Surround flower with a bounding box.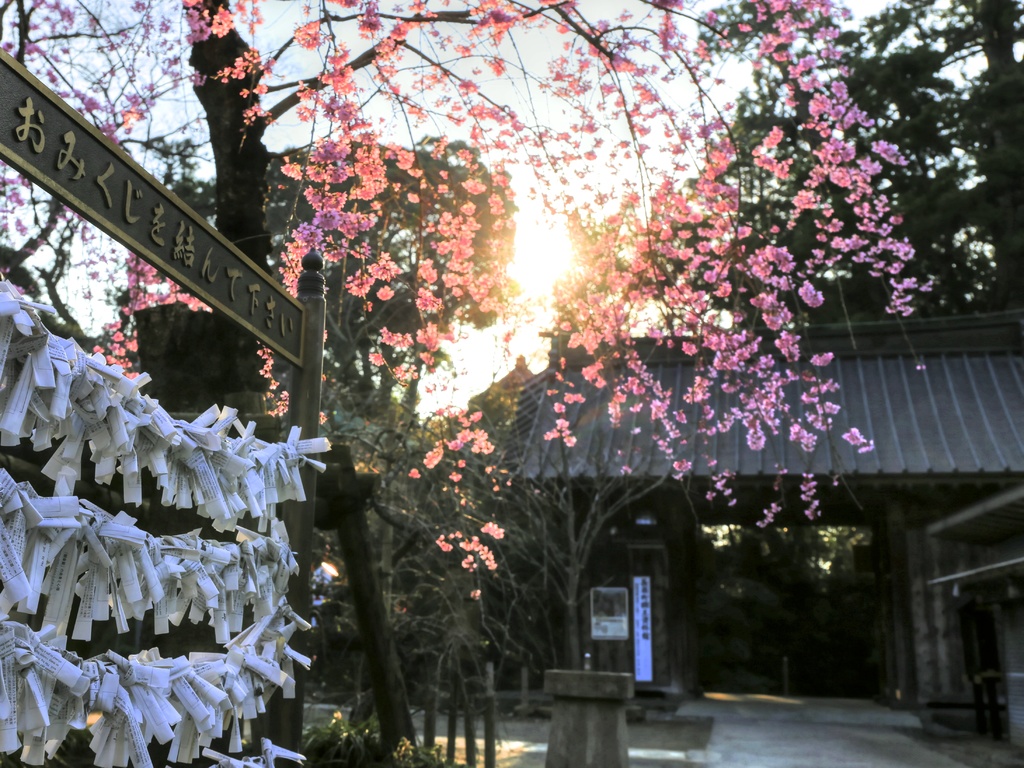
432/521/500/589.
